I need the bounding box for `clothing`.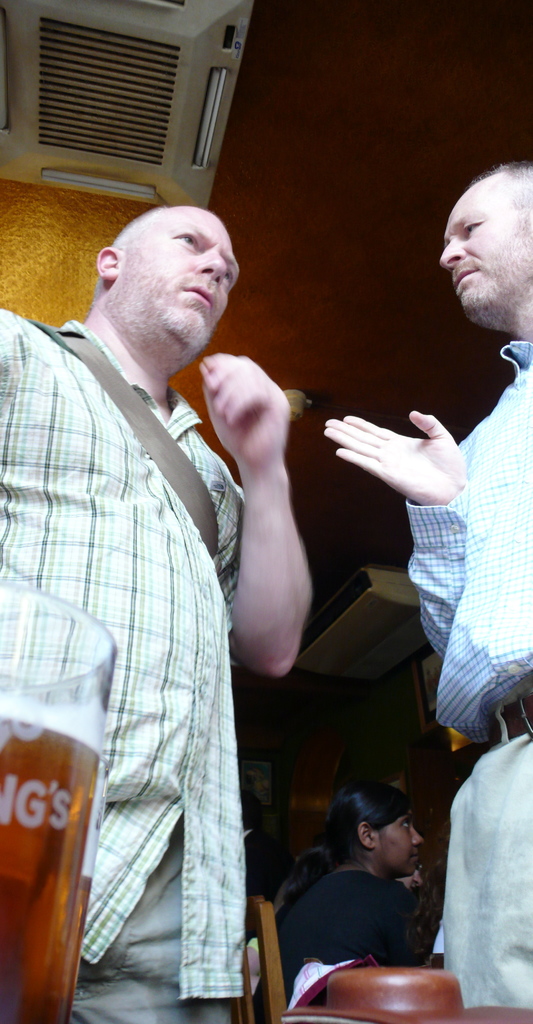
Here it is: [274,859,421,1011].
